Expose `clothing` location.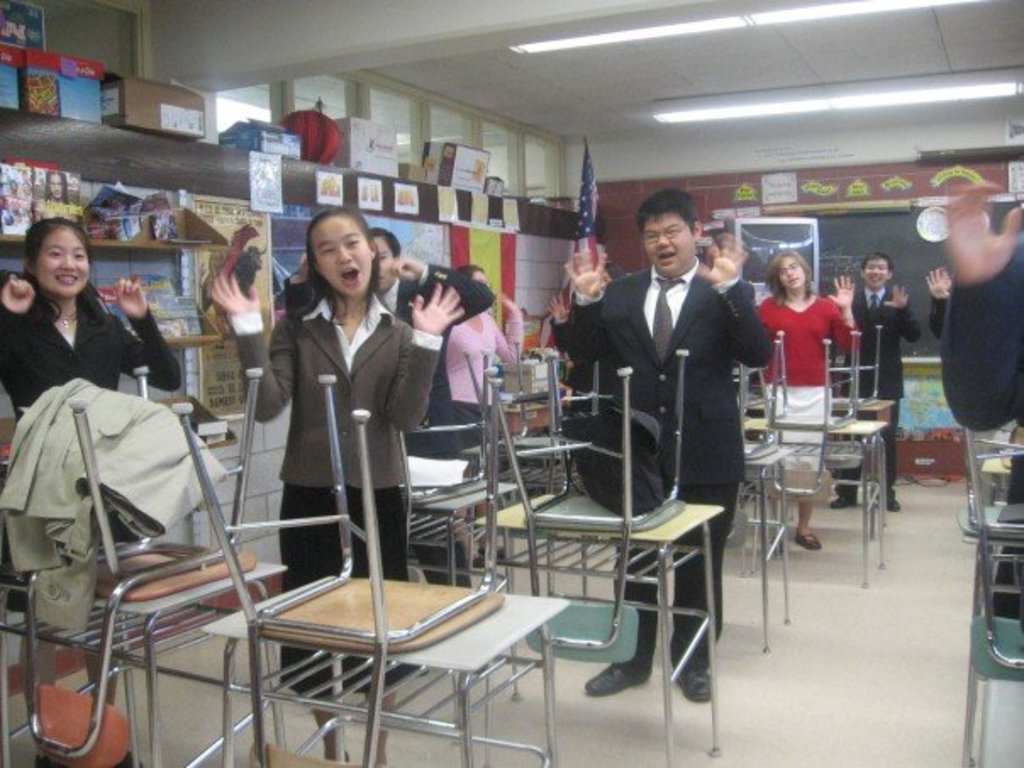
Exposed at {"x1": 571, "y1": 275, "x2": 773, "y2": 682}.
